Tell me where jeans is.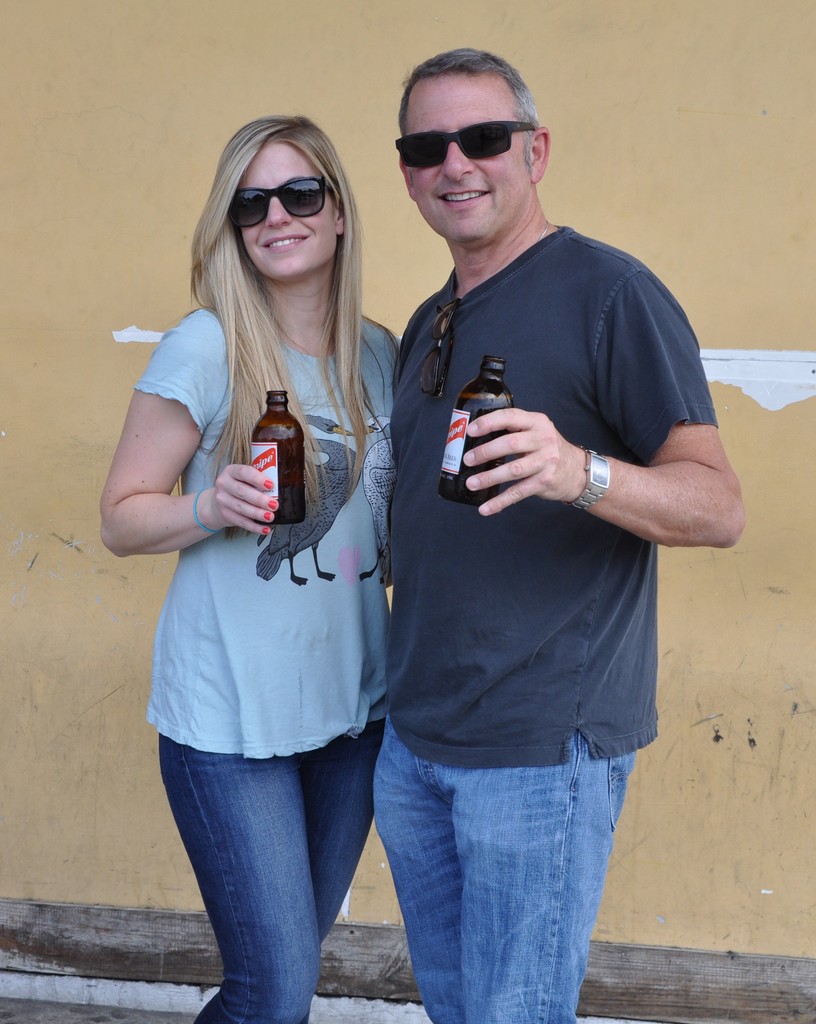
jeans is at bbox=[368, 707, 644, 1023].
